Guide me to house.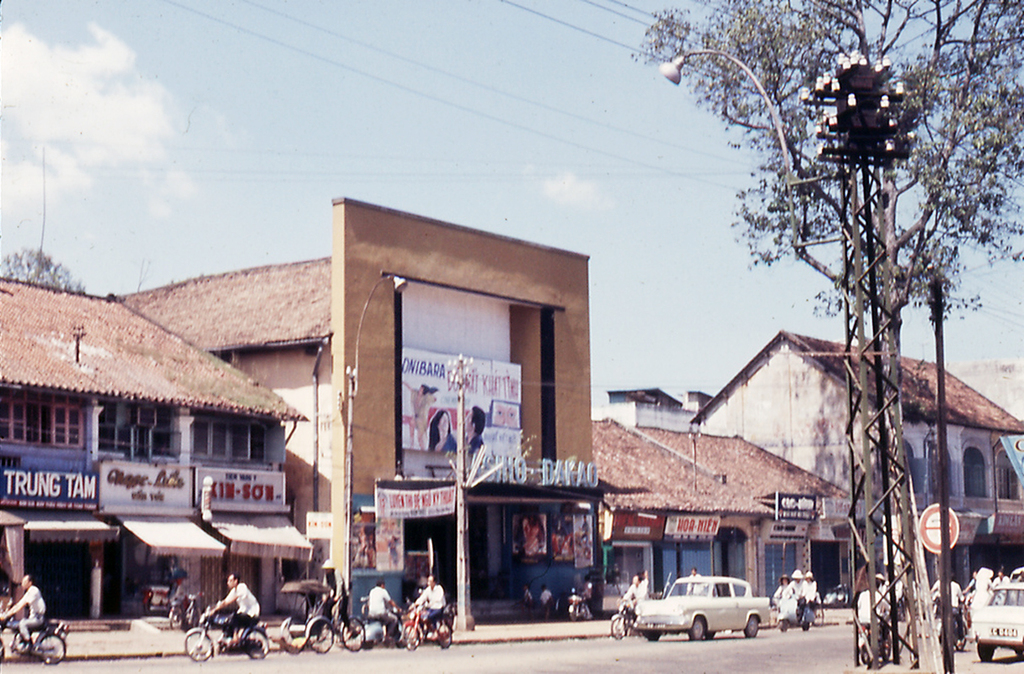
Guidance: <region>121, 189, 609, 625</region>.
